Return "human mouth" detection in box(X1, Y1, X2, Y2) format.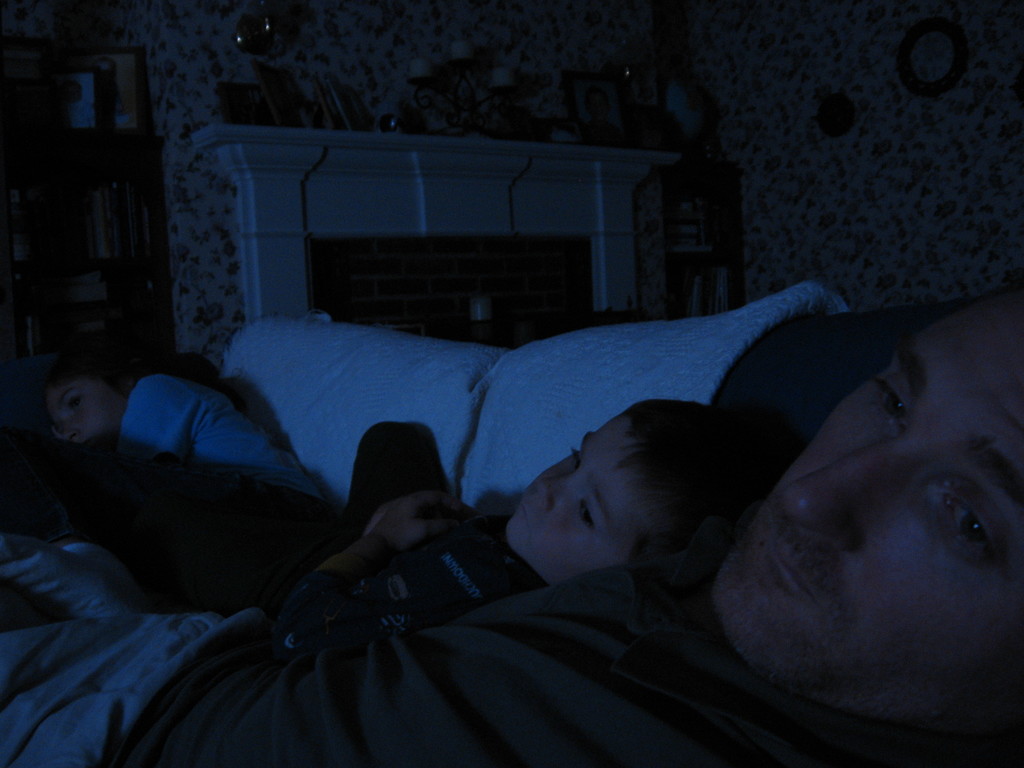
box(758, 529, 814, 602).
